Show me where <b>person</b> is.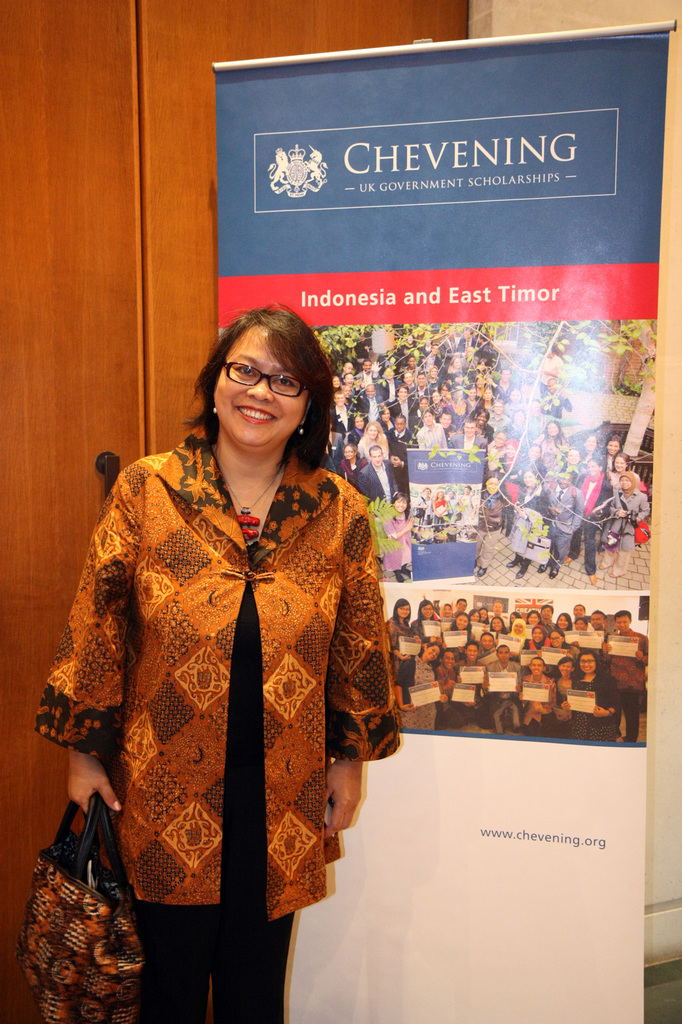
<b>person</b> is at bbox(586, 611, 612, 641).
